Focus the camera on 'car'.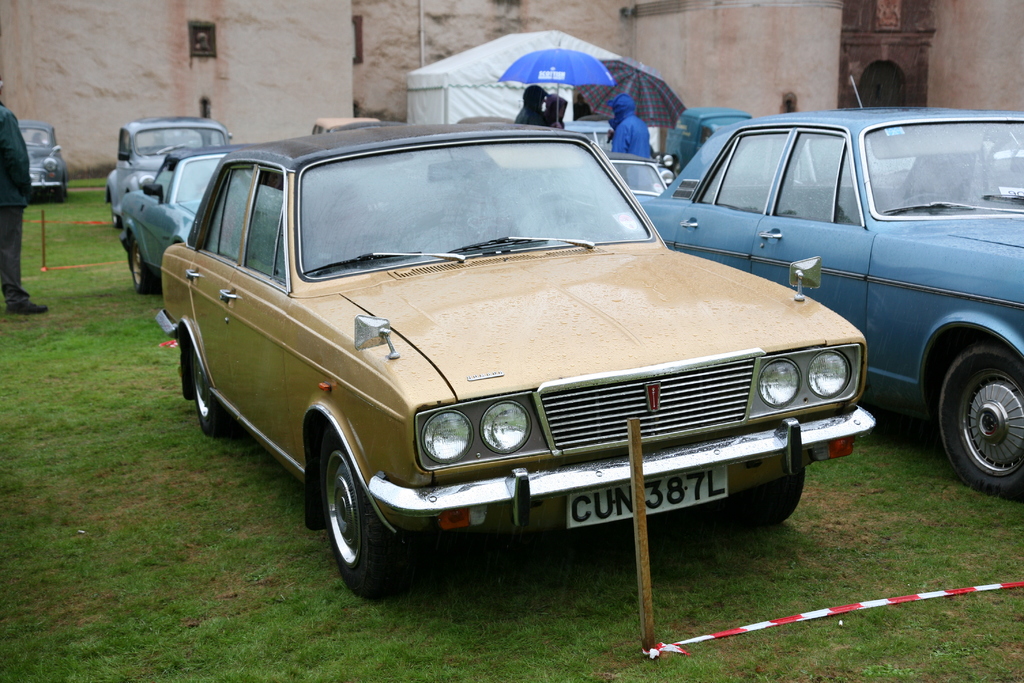
Focus region: [12,115,70,196].
